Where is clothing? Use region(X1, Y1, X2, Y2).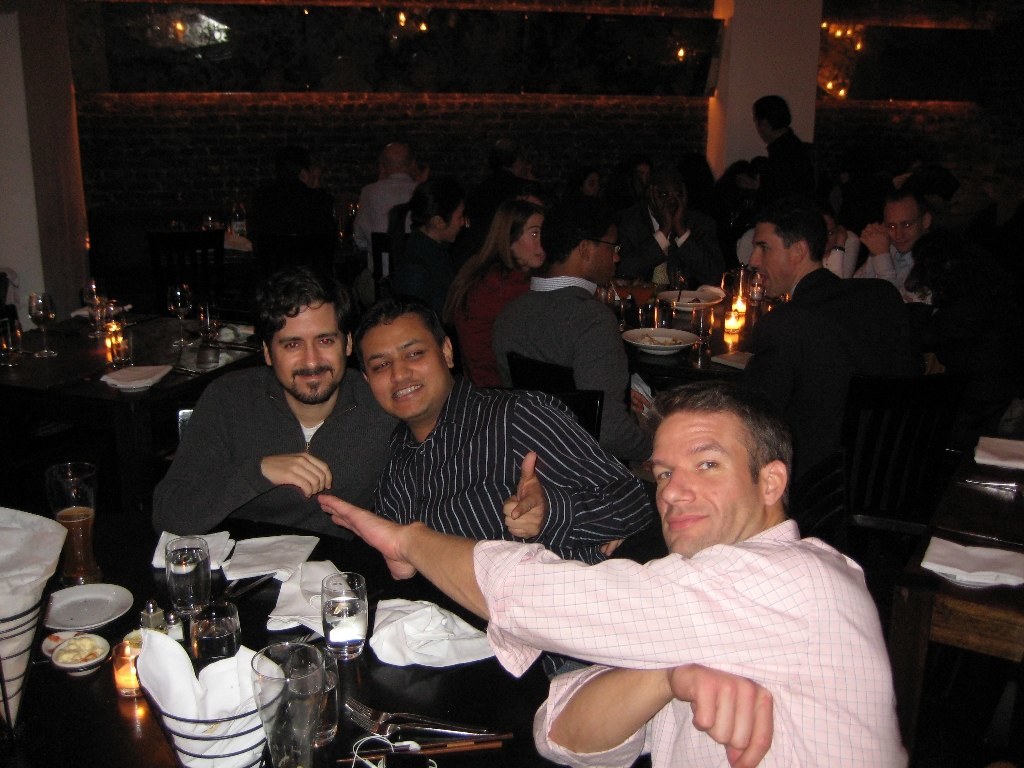
region(450, 262, 535, 395).
